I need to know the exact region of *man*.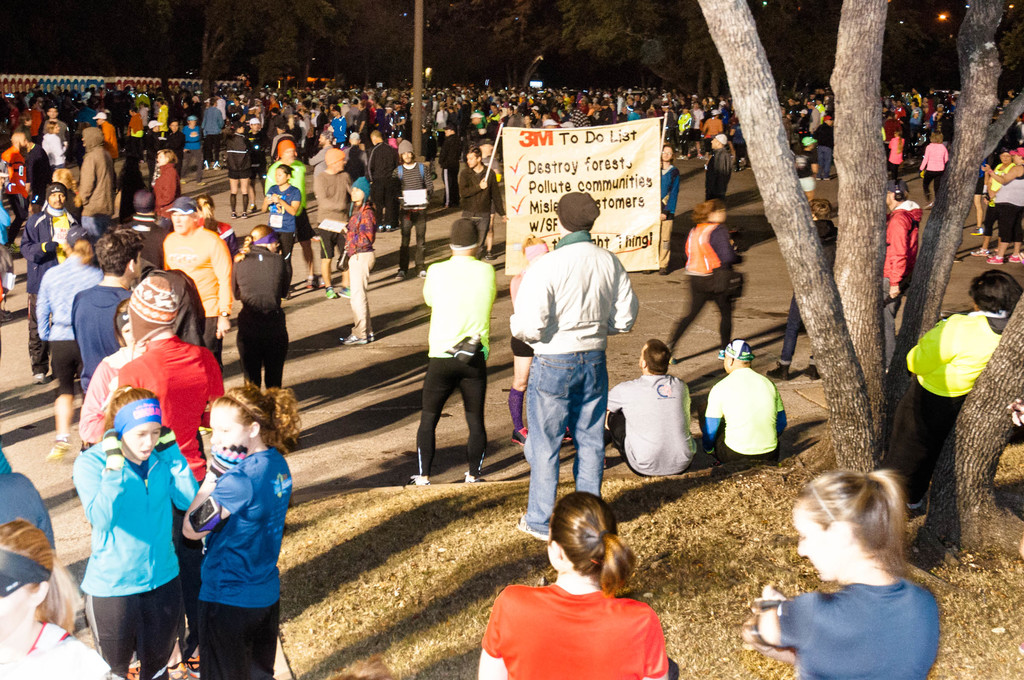
Region: rect(410, 202, 506, 507).
